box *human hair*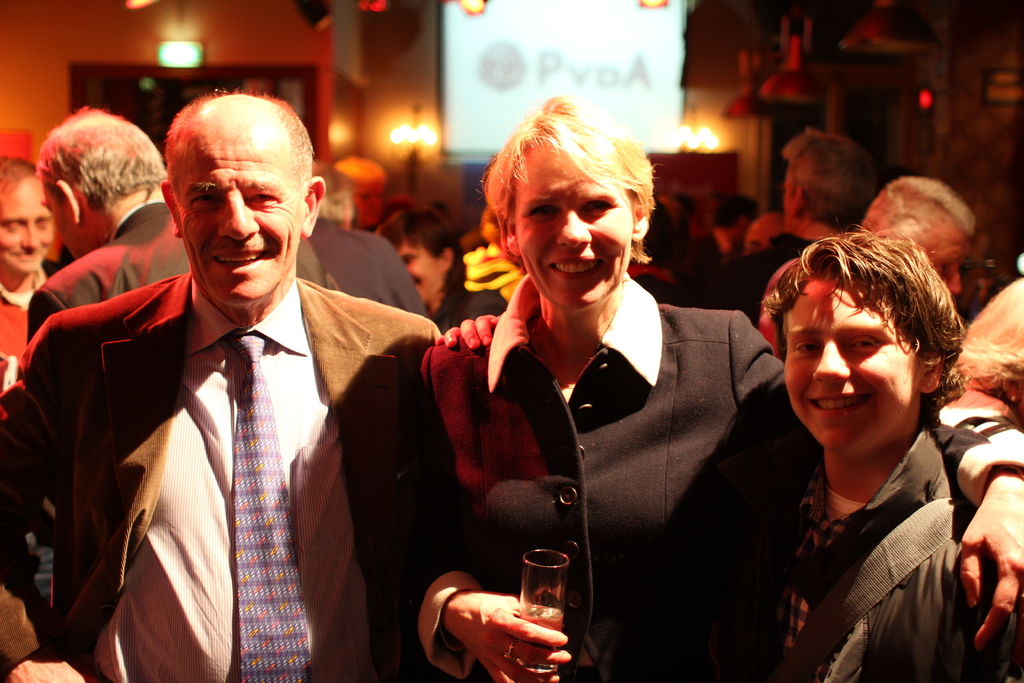
{"x1": 376, "y1": 203, "x2": 472, "y2": 296}
